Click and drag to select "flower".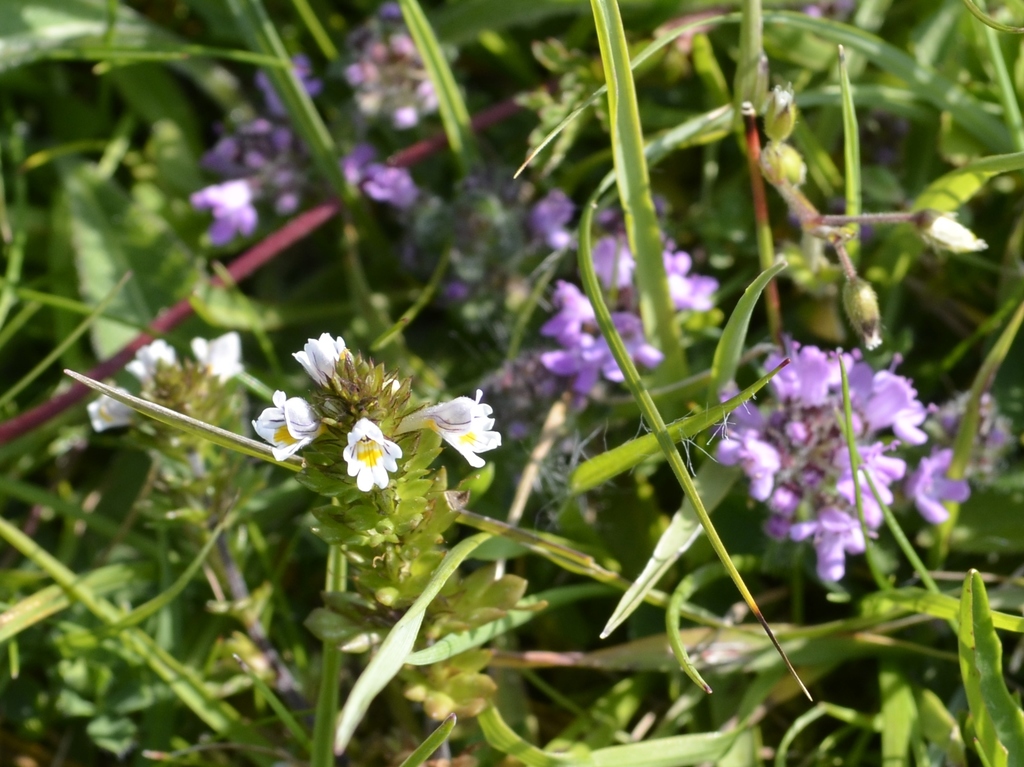
Selection: Rect(193, 333, 238, 383).
